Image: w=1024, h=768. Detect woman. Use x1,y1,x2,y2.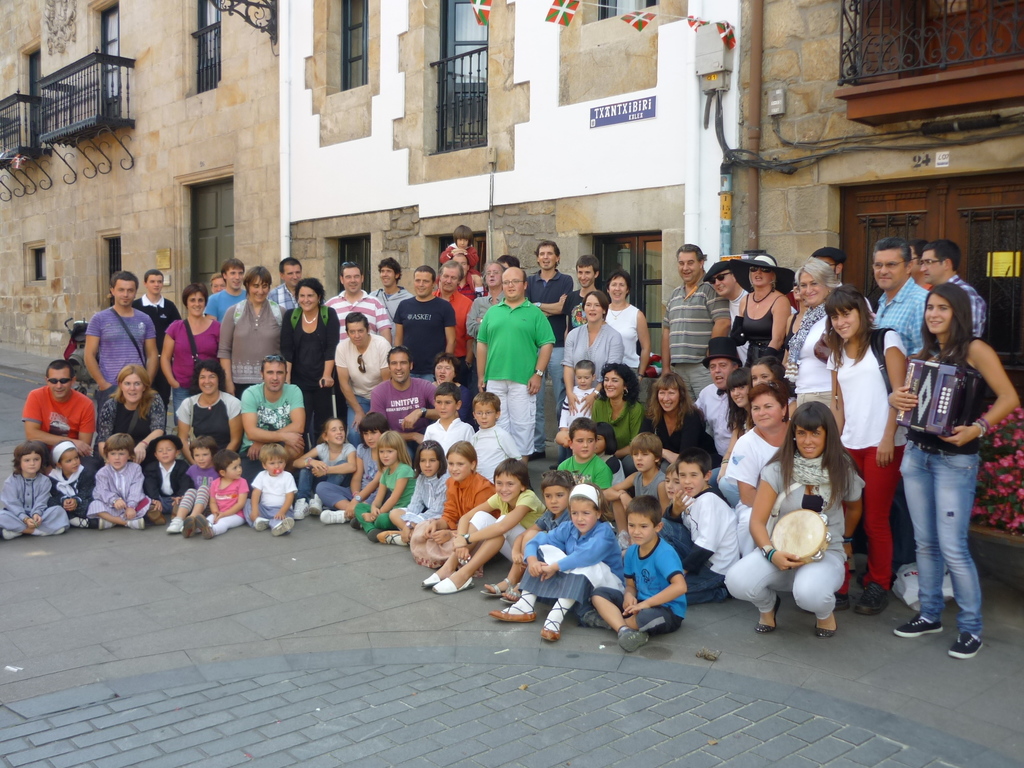
218,269,284,404.
